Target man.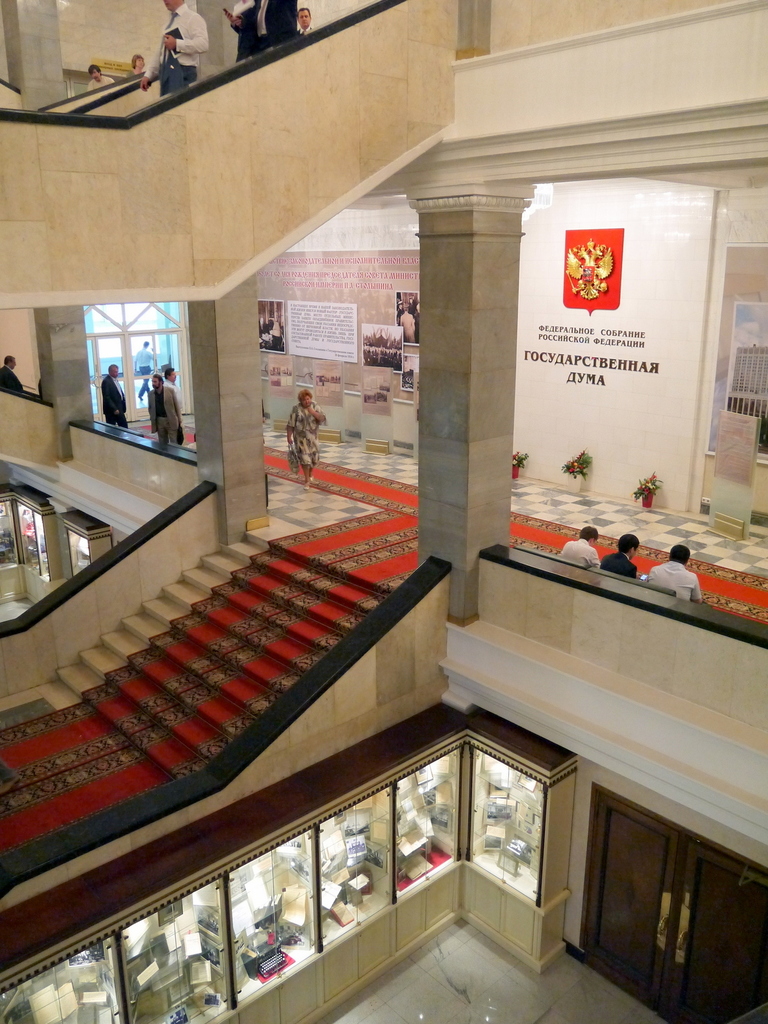
Target region: l=218, t=0, r=315, b=45.
